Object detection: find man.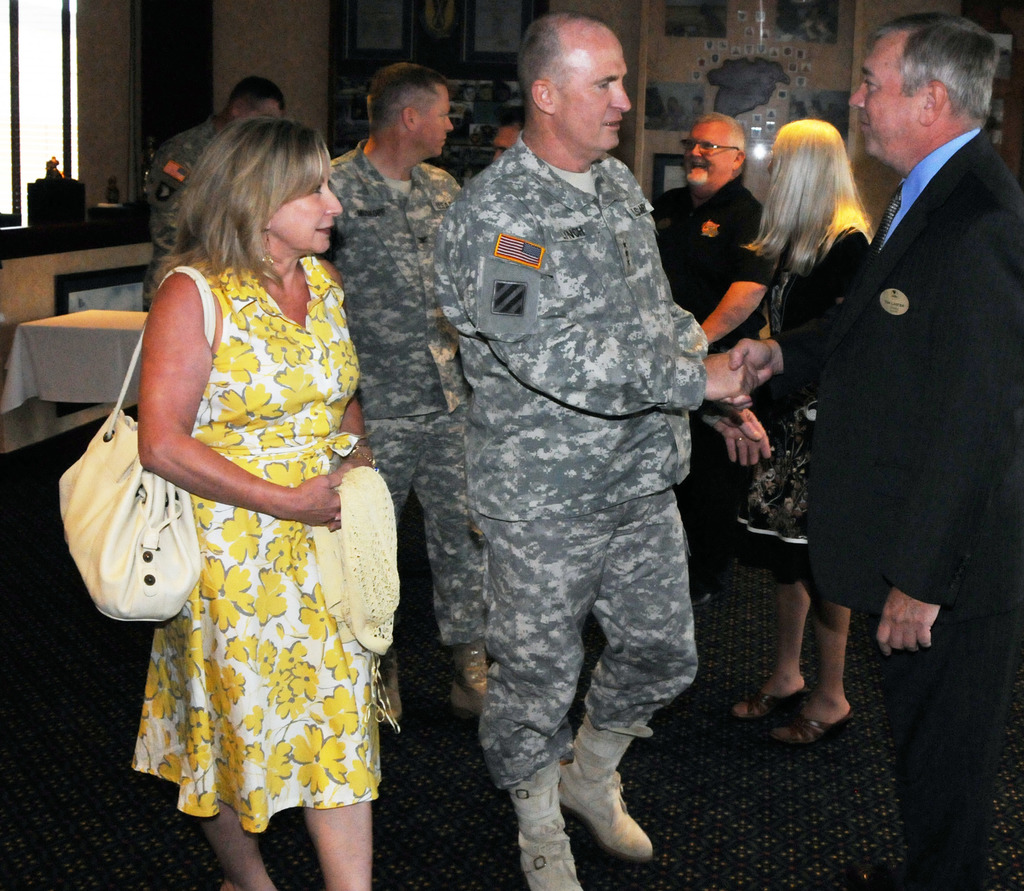
{"left": 650, "top": 106, "right": 778, "bottom": 615}.
